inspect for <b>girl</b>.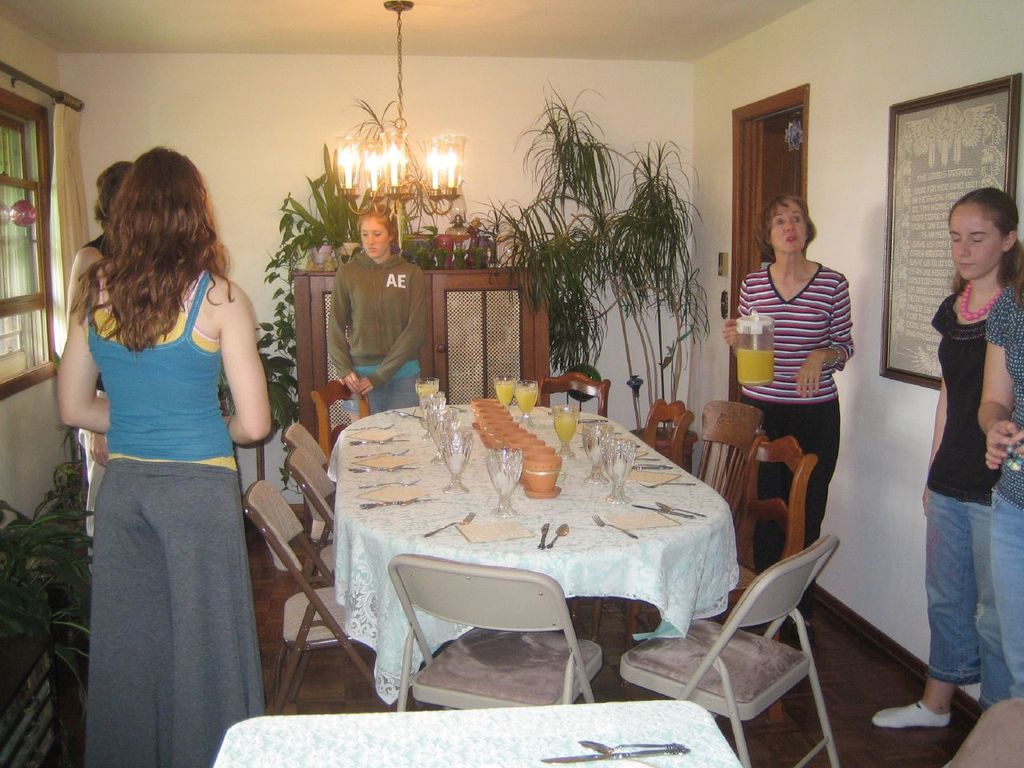
Inspection: left=54, top=148, right=277, bottom=767.
